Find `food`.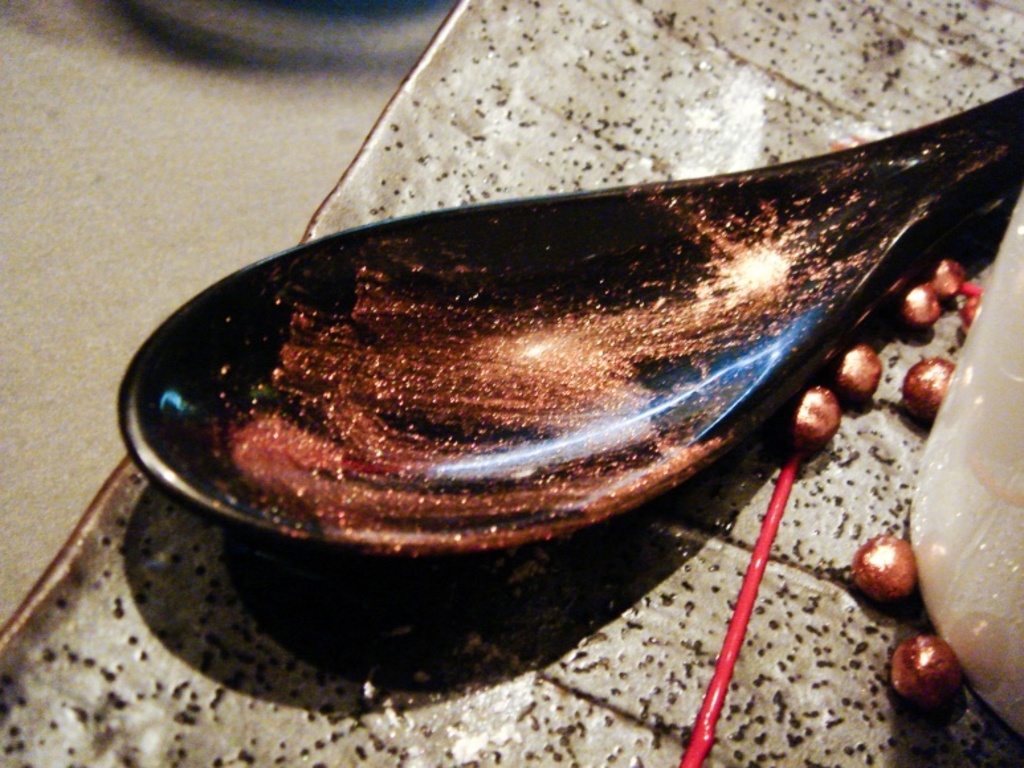
x1=850 y1=531 x2=915 y2=602.
